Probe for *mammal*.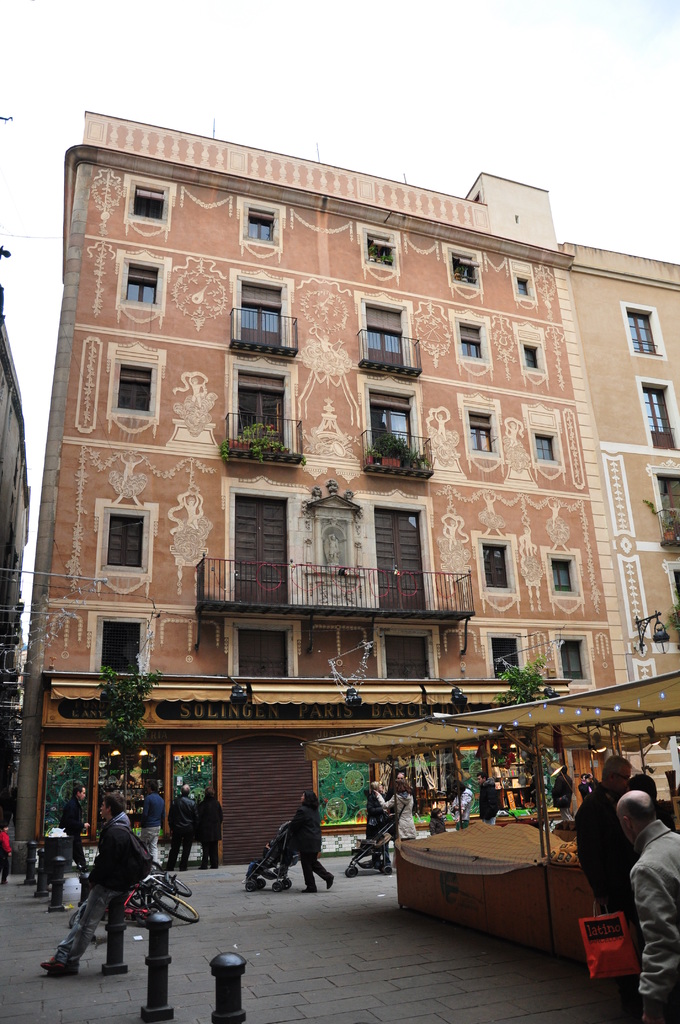
Probe result: 473,767,501,824.
